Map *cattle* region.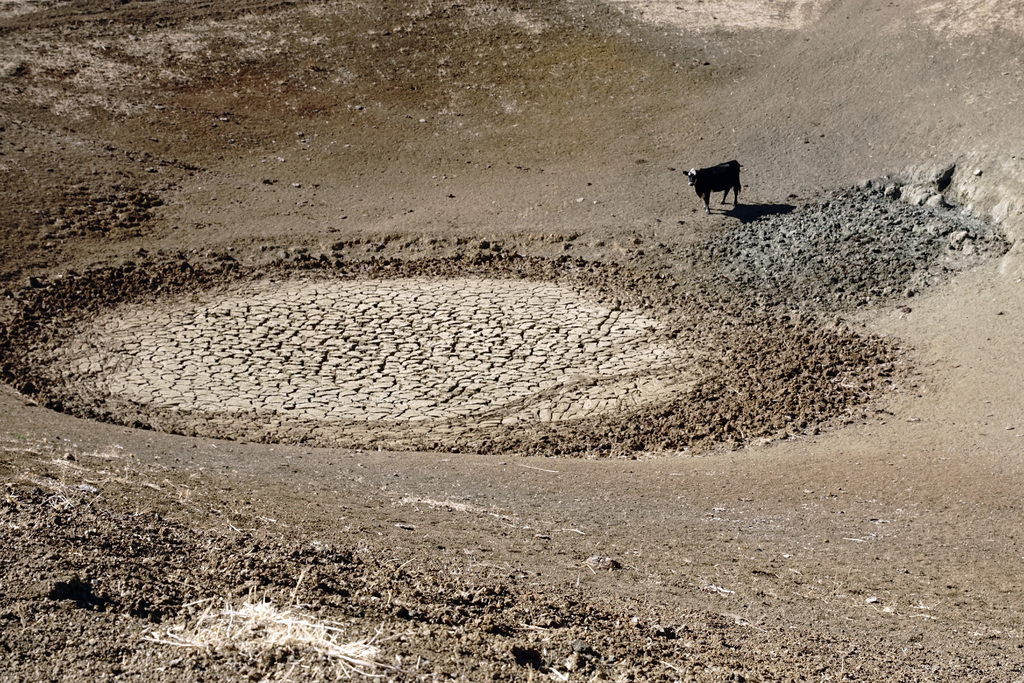
Mapped to BBox(685, 158, 740, 213).
